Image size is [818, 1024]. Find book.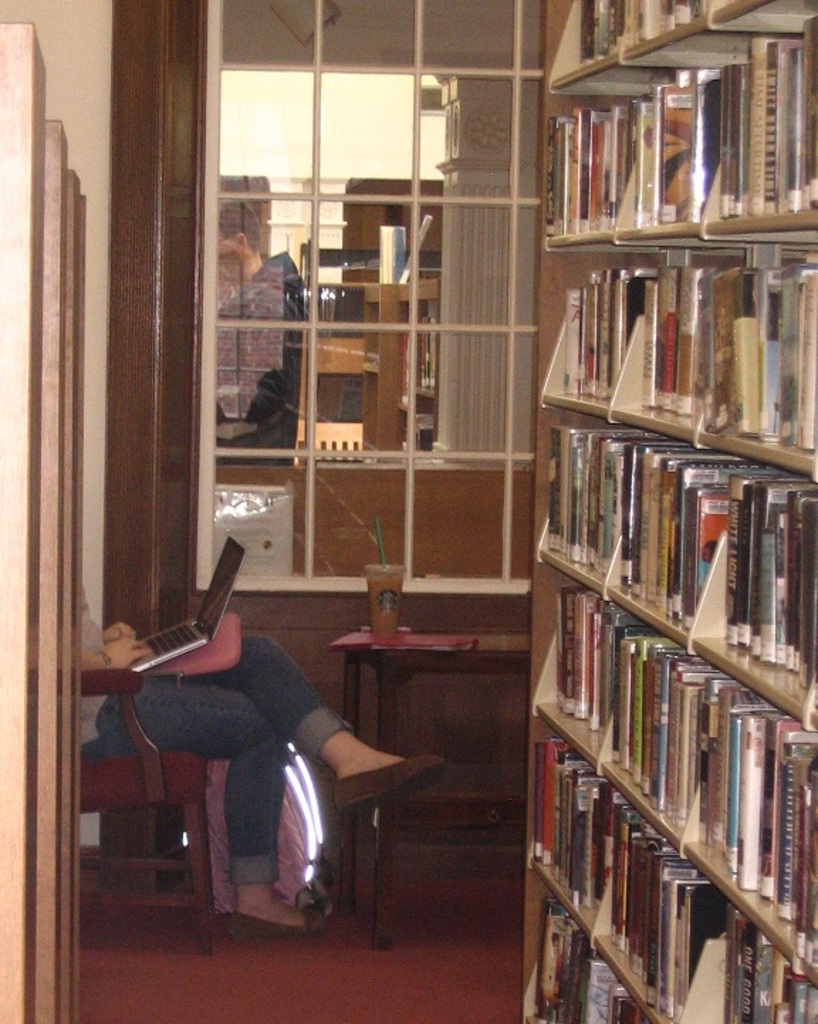
[753, 40, 778, 209].
